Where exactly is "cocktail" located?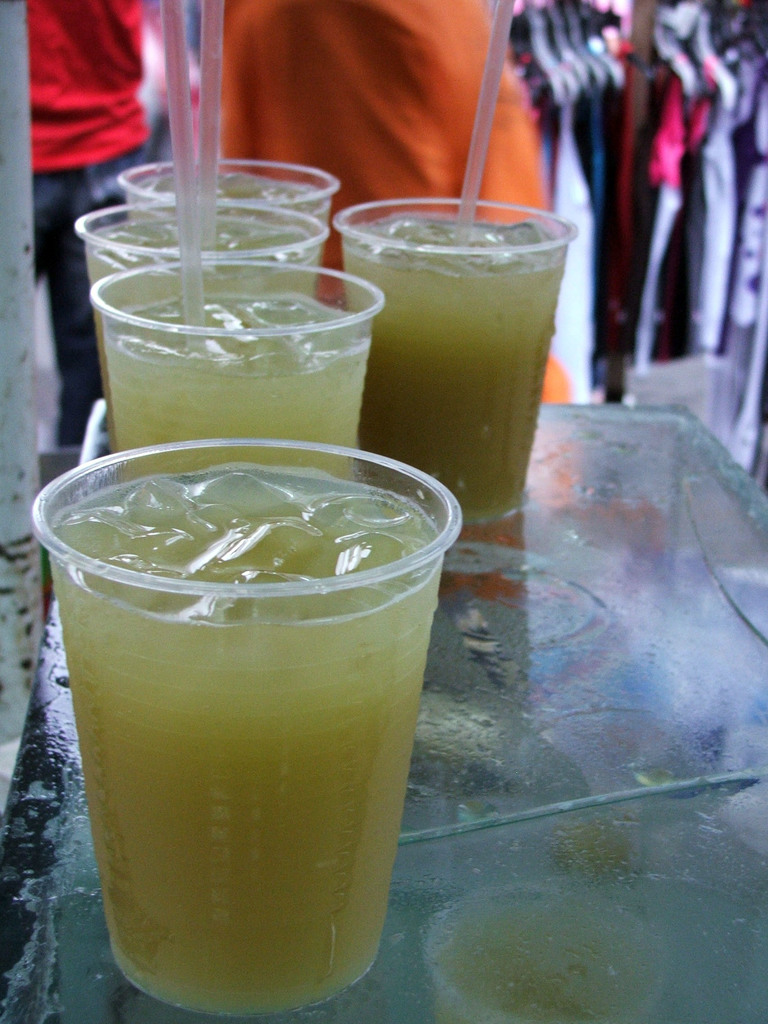
Its bounding box is 74:199:332:458.
